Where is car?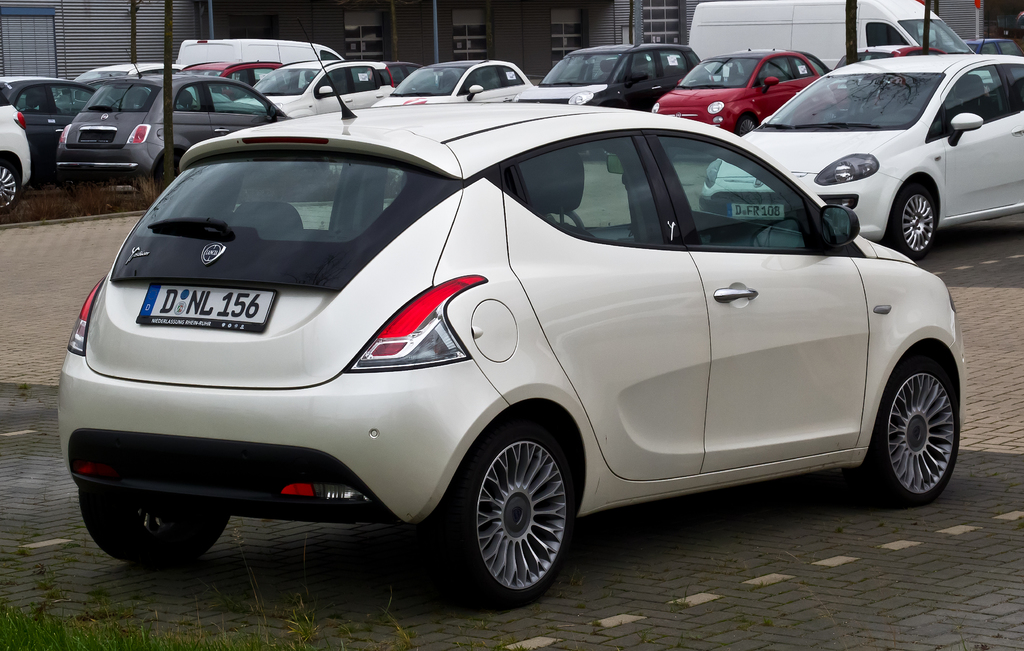
72:91:974:607.
